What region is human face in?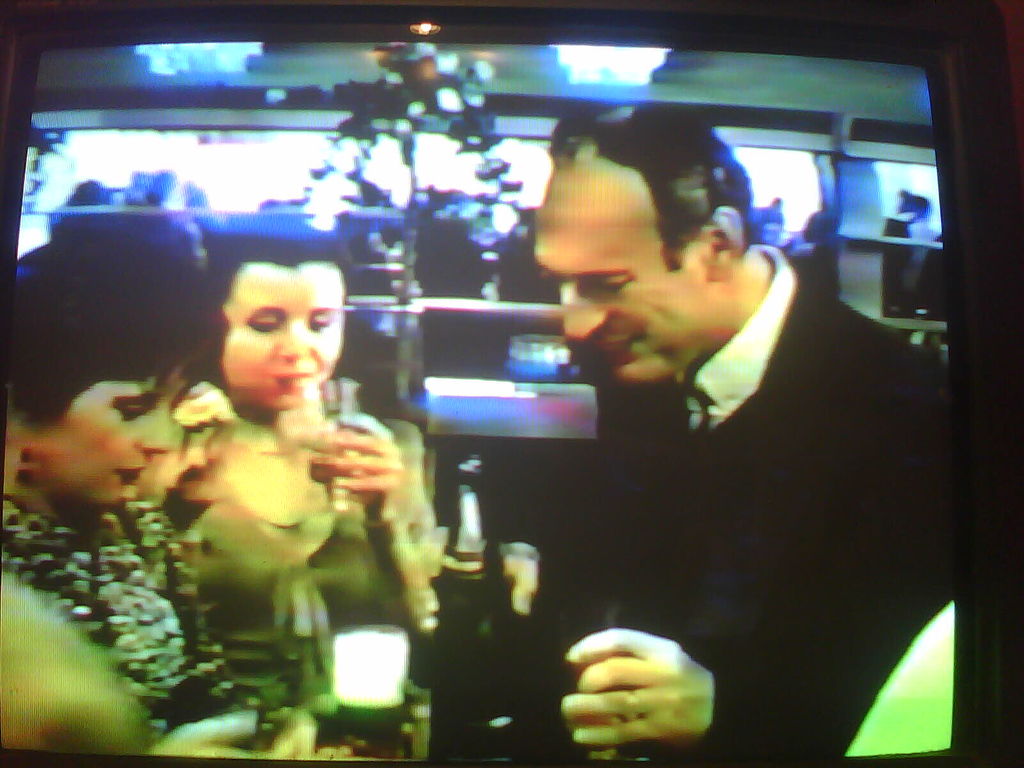
<region>40, 374, 197, 500</region>.
